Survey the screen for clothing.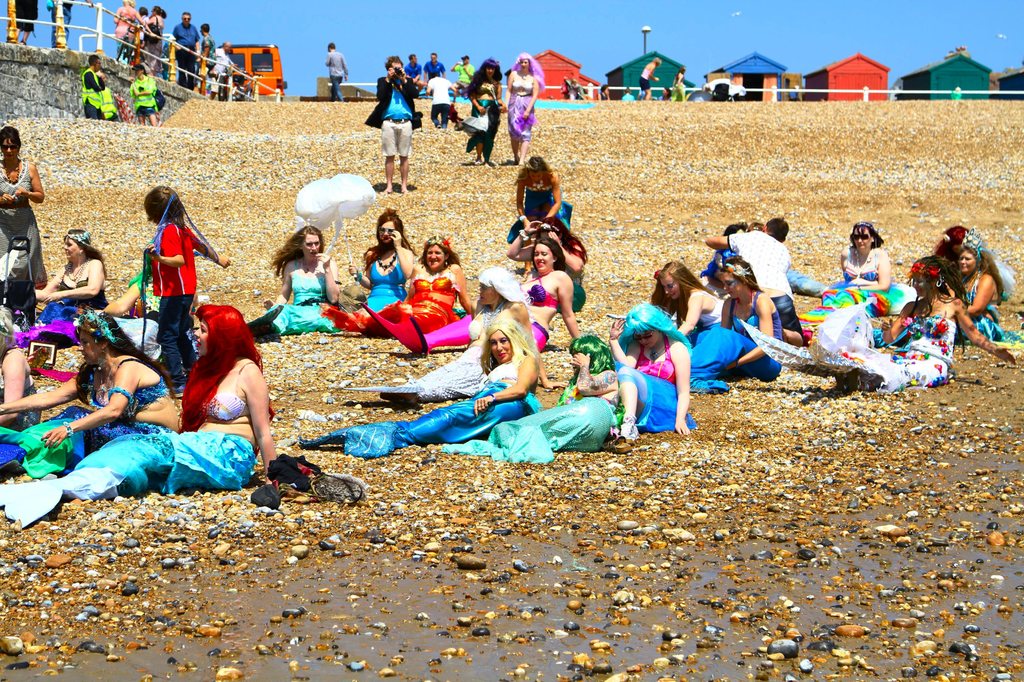
Survey found: BBox(325, 253, 459, 351).
